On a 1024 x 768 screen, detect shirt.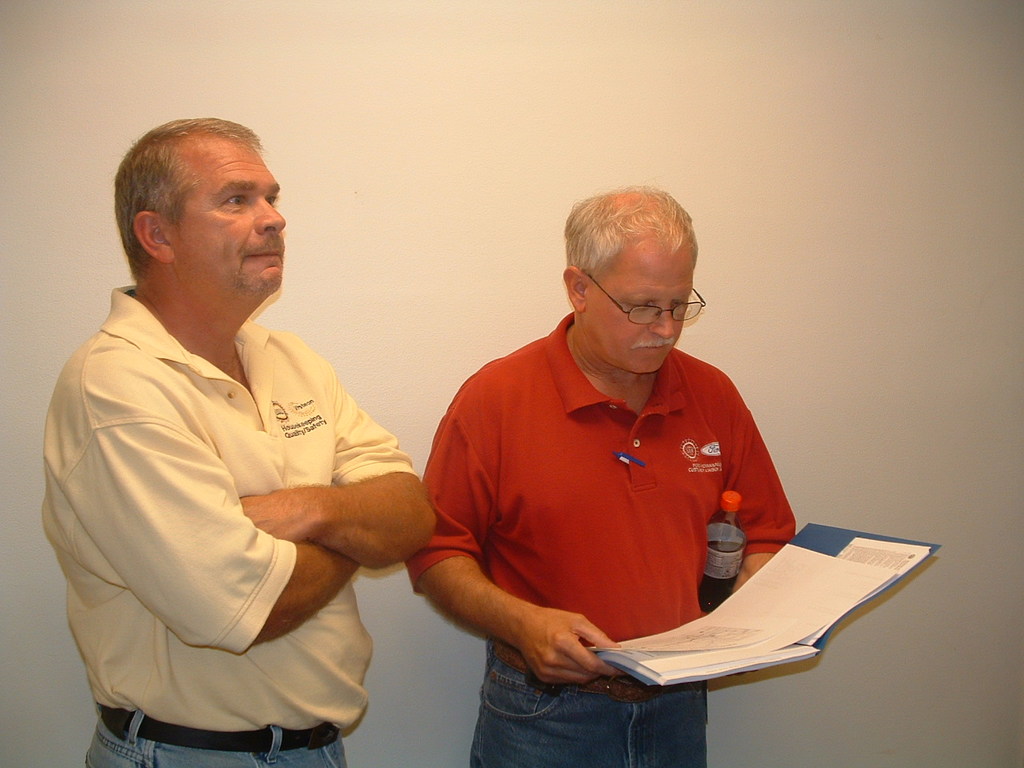
crop(48, 263, 436, 710).
